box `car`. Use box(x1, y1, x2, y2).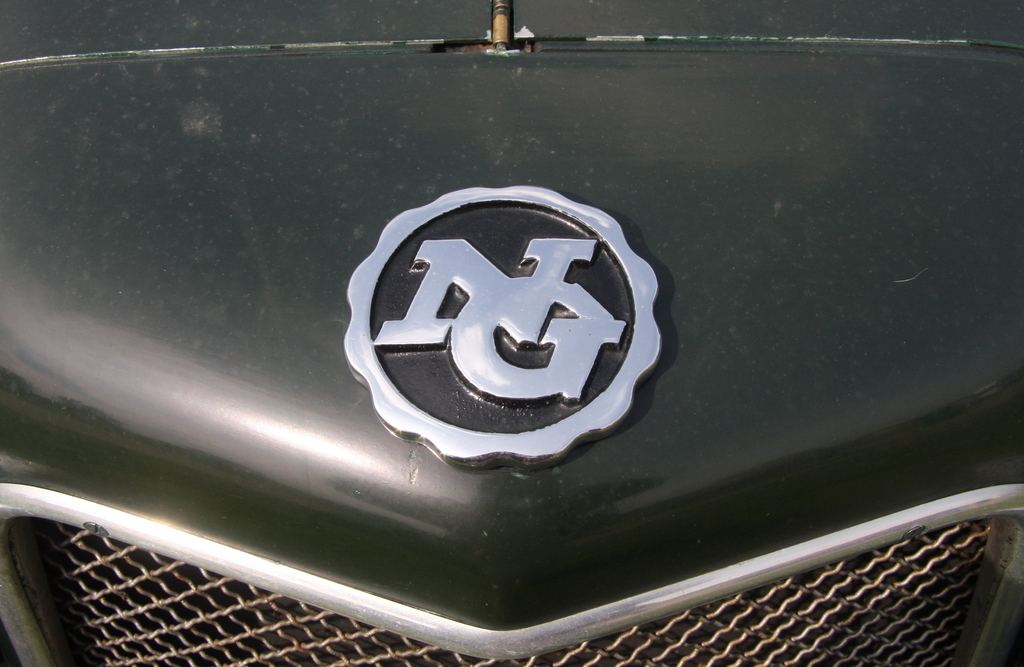
box(1, 0, 1023, 666).
